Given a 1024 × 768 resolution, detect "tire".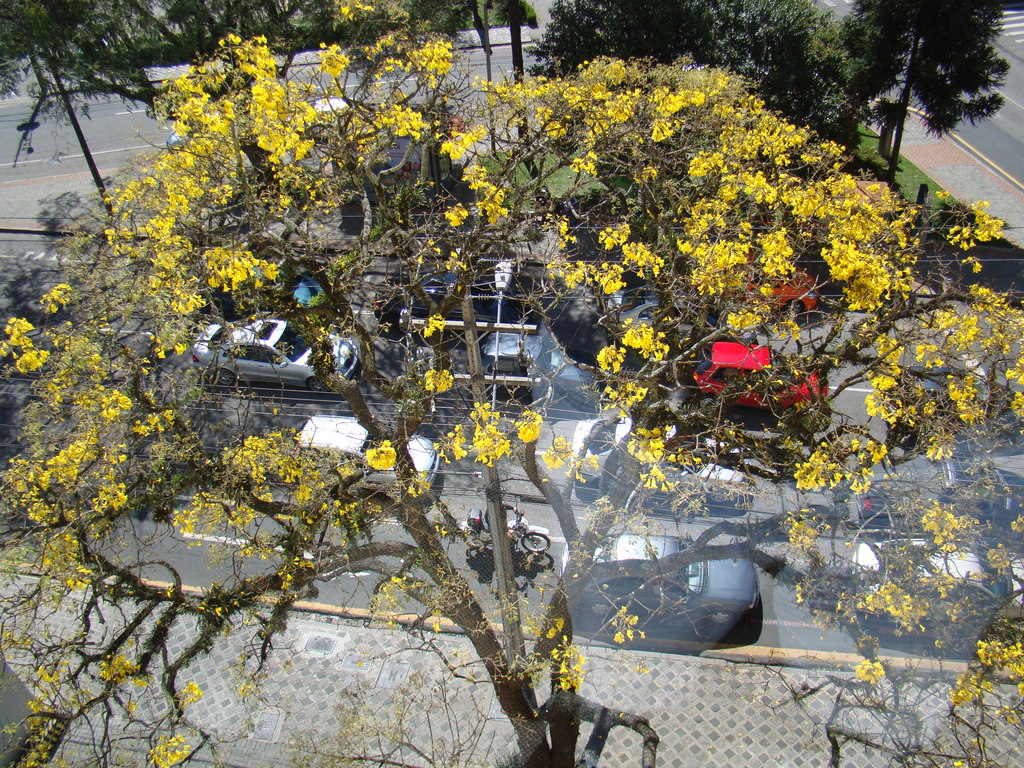
x1=596 y1=476 x2=615 y2=495.
